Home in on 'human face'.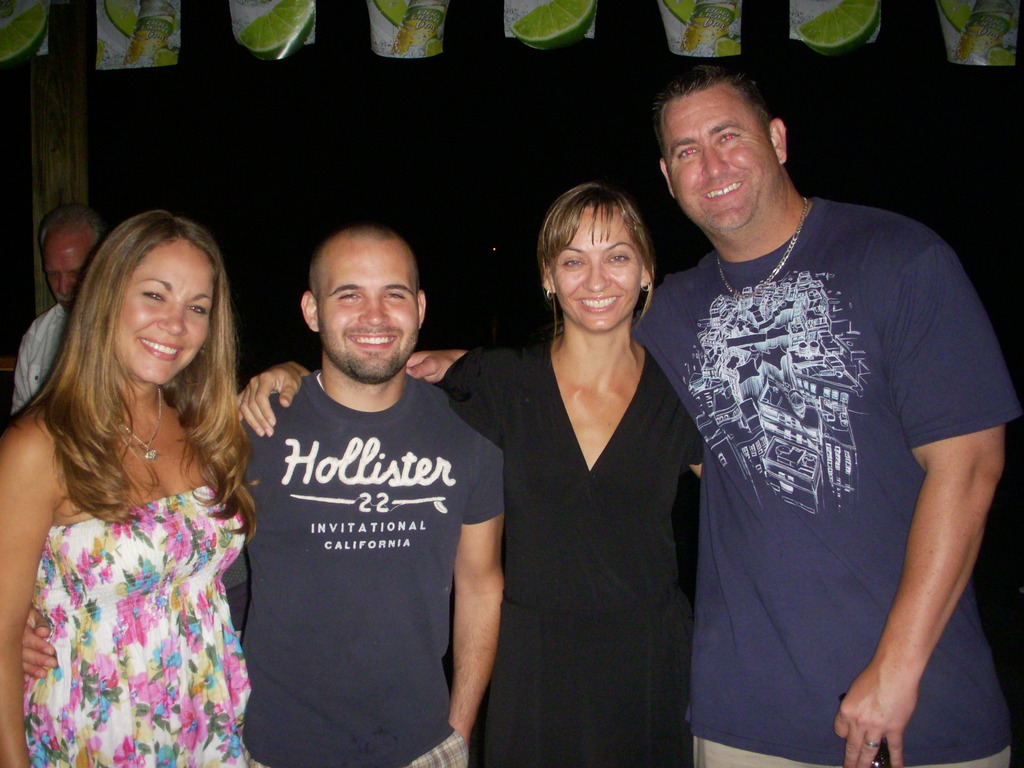
Homed in at [x1=319, y1=240, x2=415, y2=388].
